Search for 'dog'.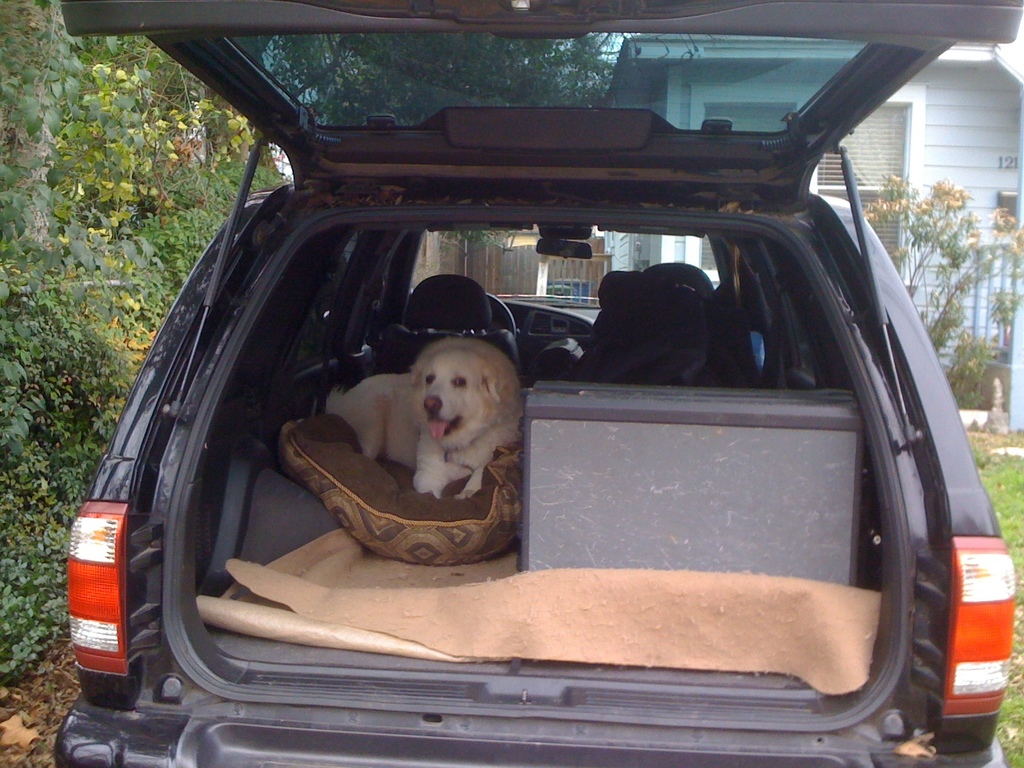
Found at 325,340,524,500.
